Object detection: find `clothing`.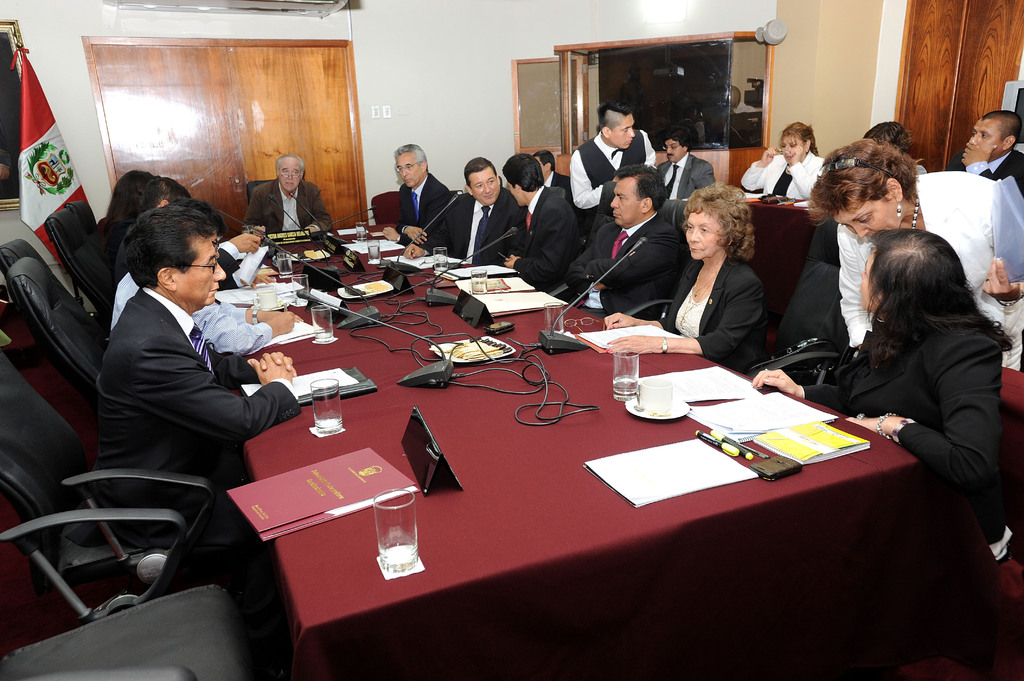
<bbox>579, 230, 669, 314</bbox>.
